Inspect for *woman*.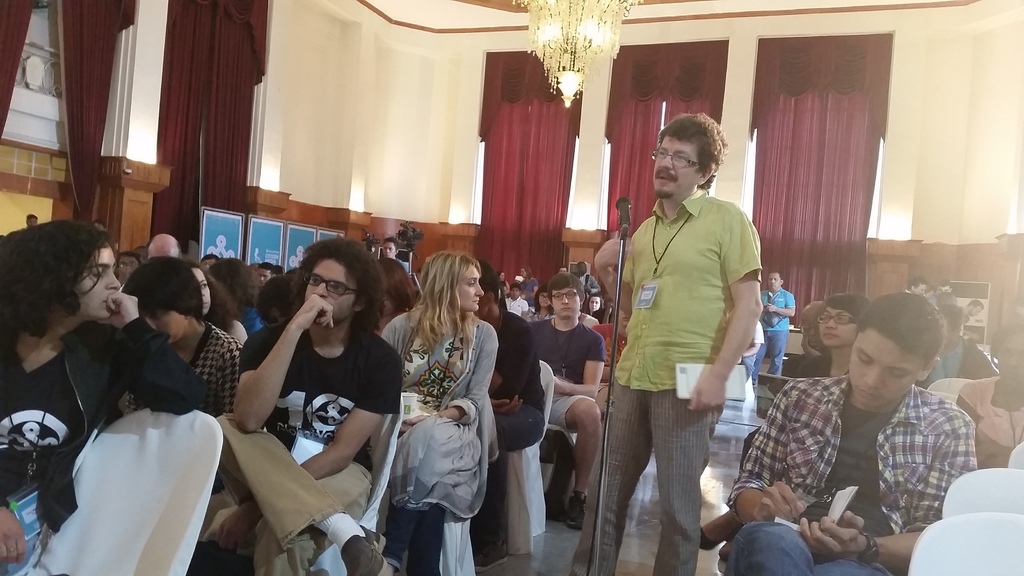
Inspection: detection(0, 218, 225, 575).
